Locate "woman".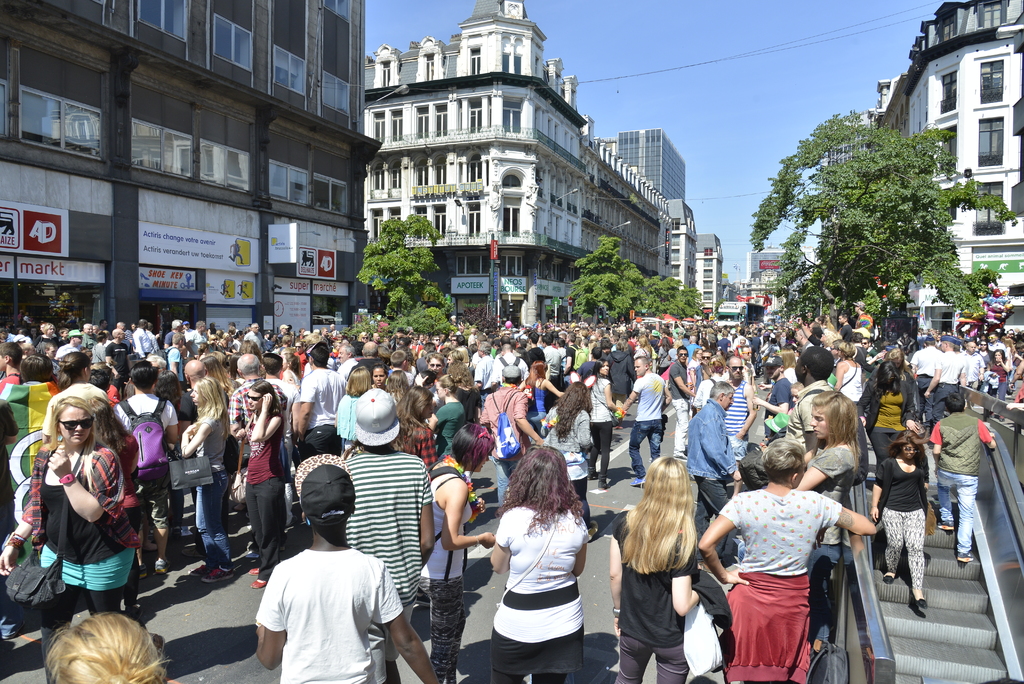
Bounding box: pyautogui.locateOnScreen(35, 351, 109, 437).
